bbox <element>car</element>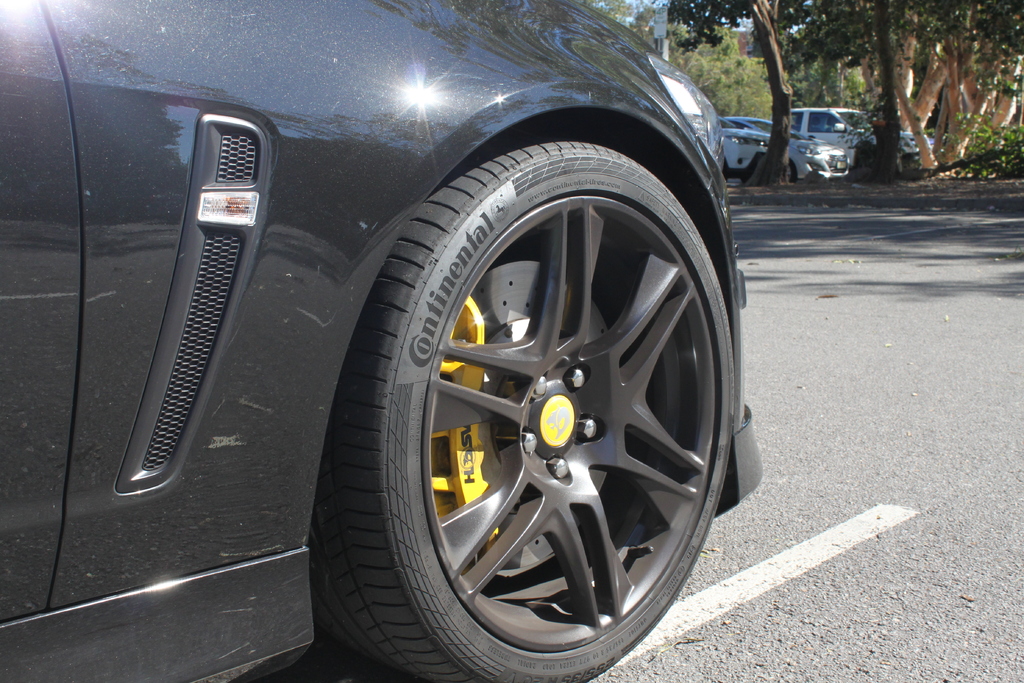
crop(722, 114, 772, 182)
